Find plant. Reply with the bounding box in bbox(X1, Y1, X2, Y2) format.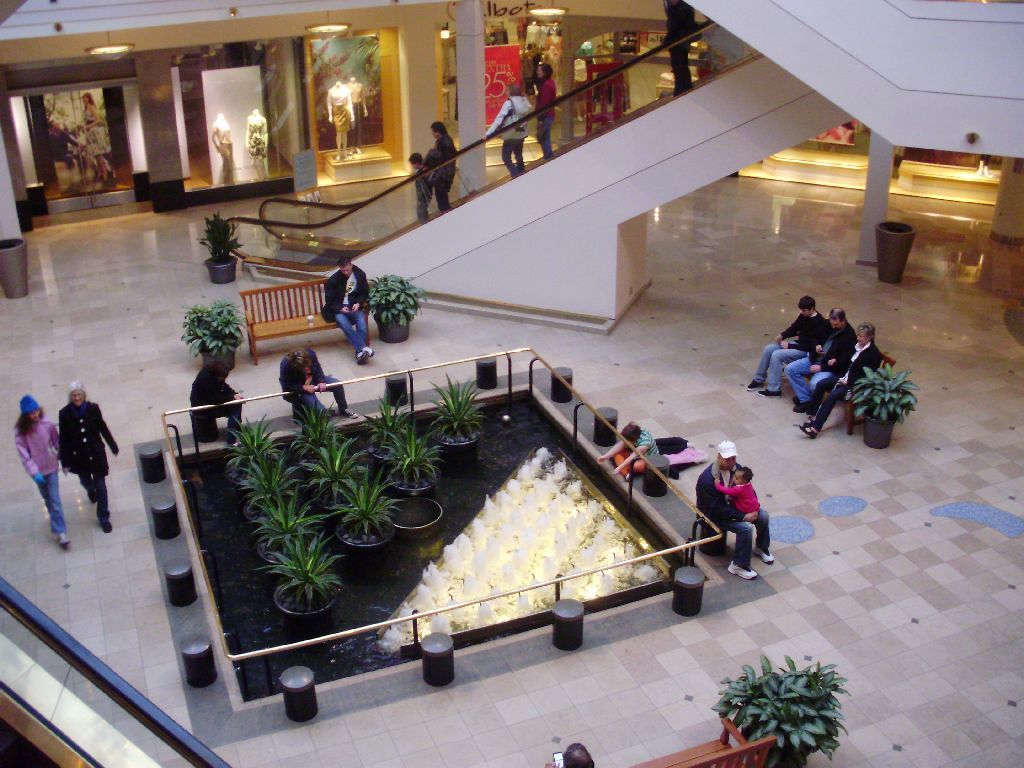
bbox(854, 369, 922, 421).
